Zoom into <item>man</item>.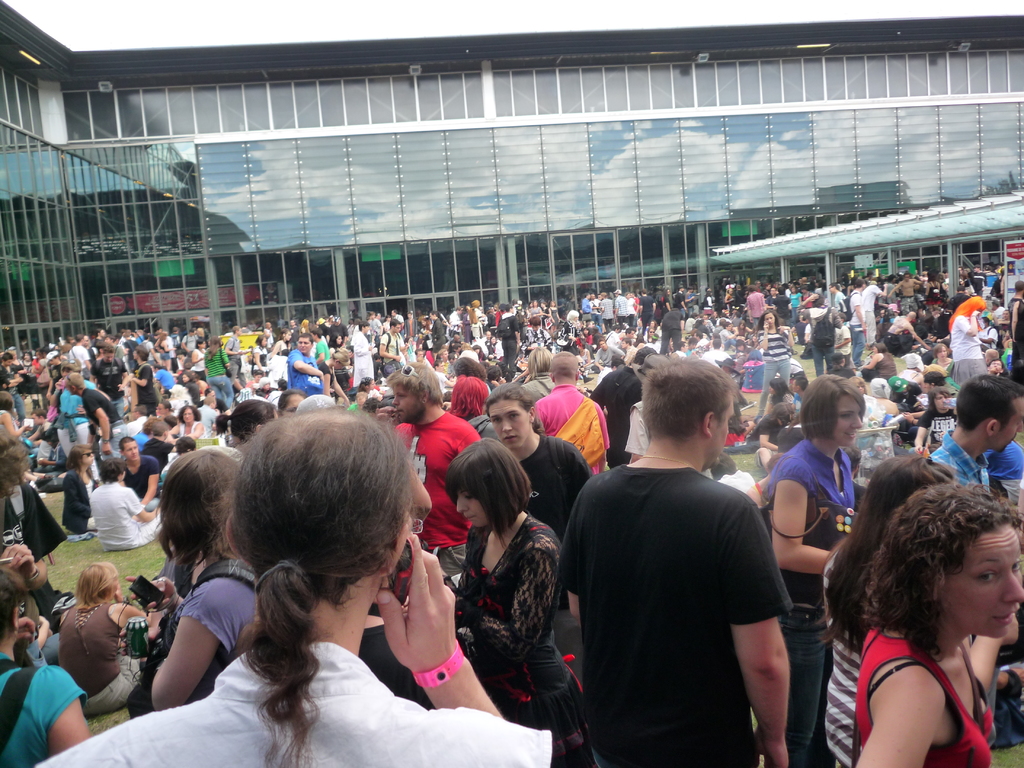
Zoom target: bbox=(835, 288, 849, 310).
